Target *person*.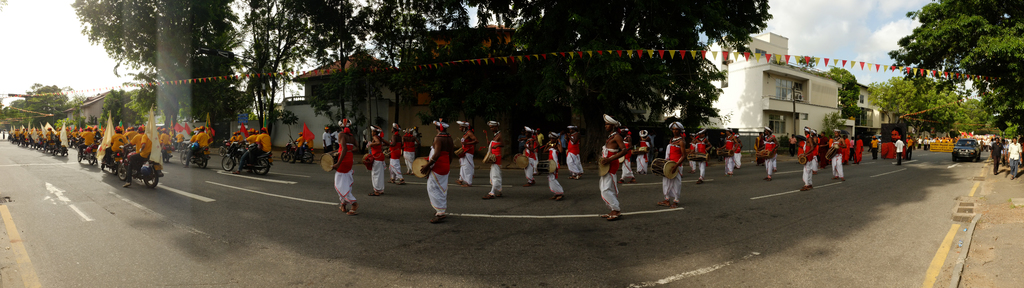
Target region: x1=897 y1=140 x2=902 y2=161.
